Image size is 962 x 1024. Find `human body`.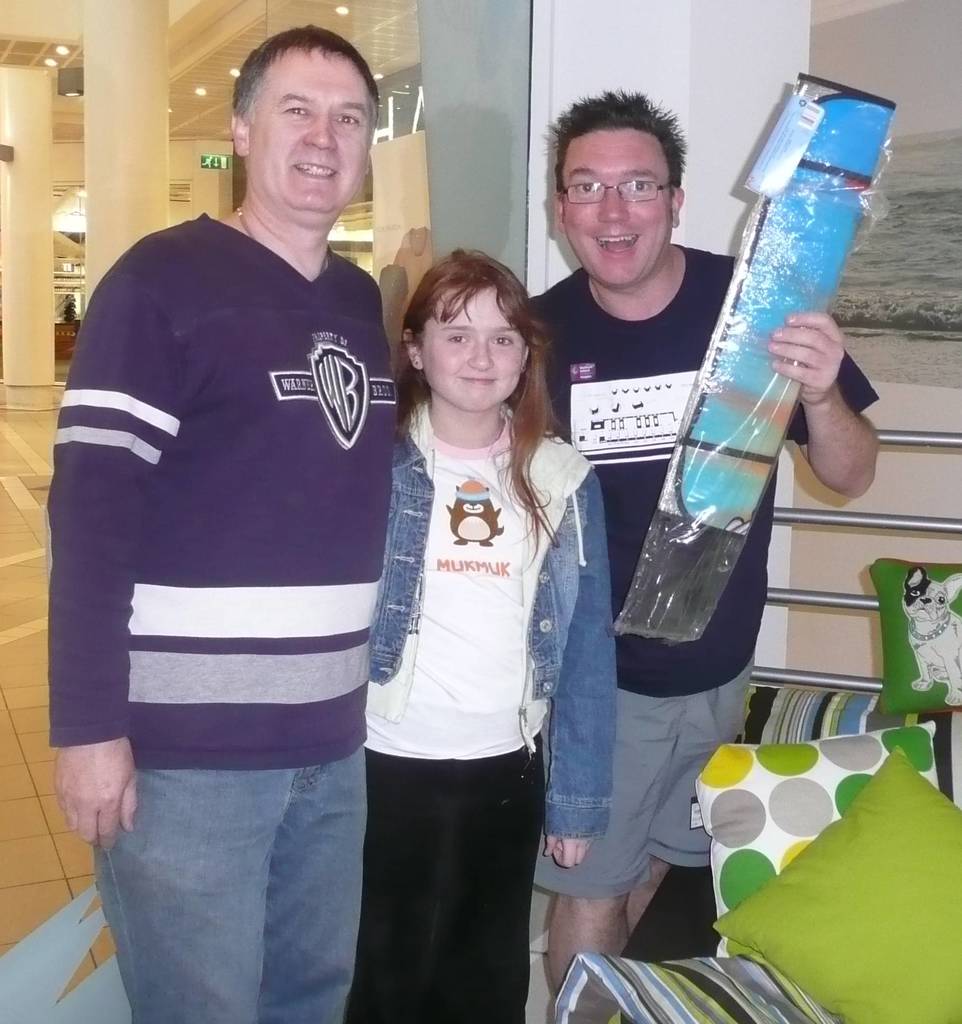
pyautogui.locateOnScreen(533, 92, 881, 1023).
